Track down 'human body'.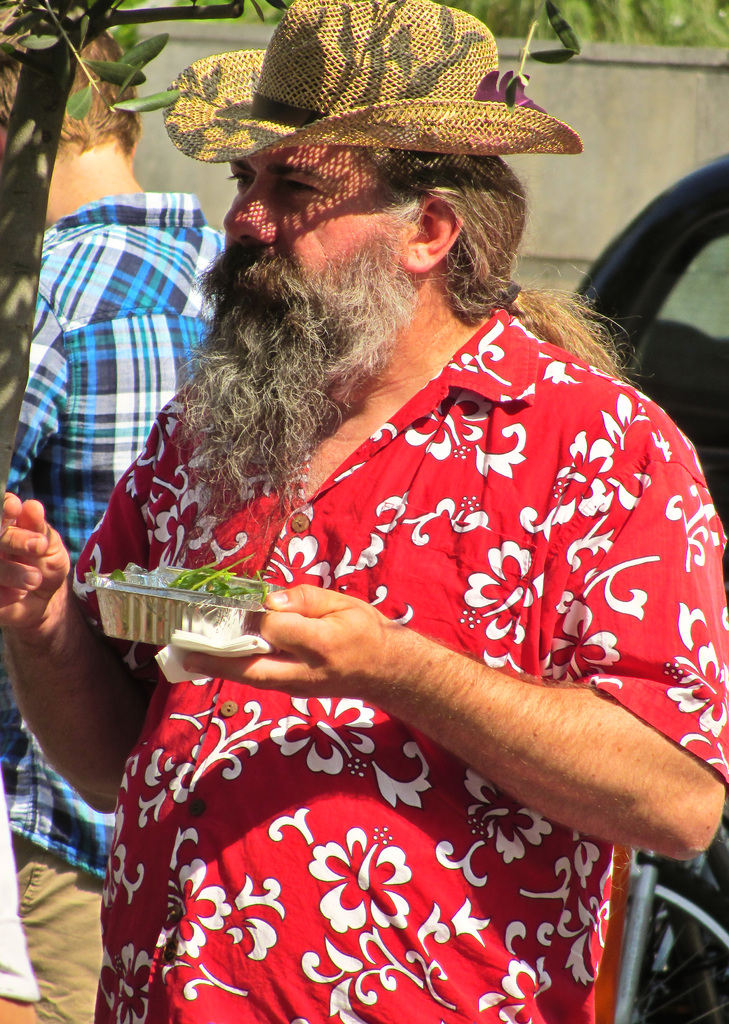
Tracked to x1=31 y1=30 x2=689 y2=1023.
